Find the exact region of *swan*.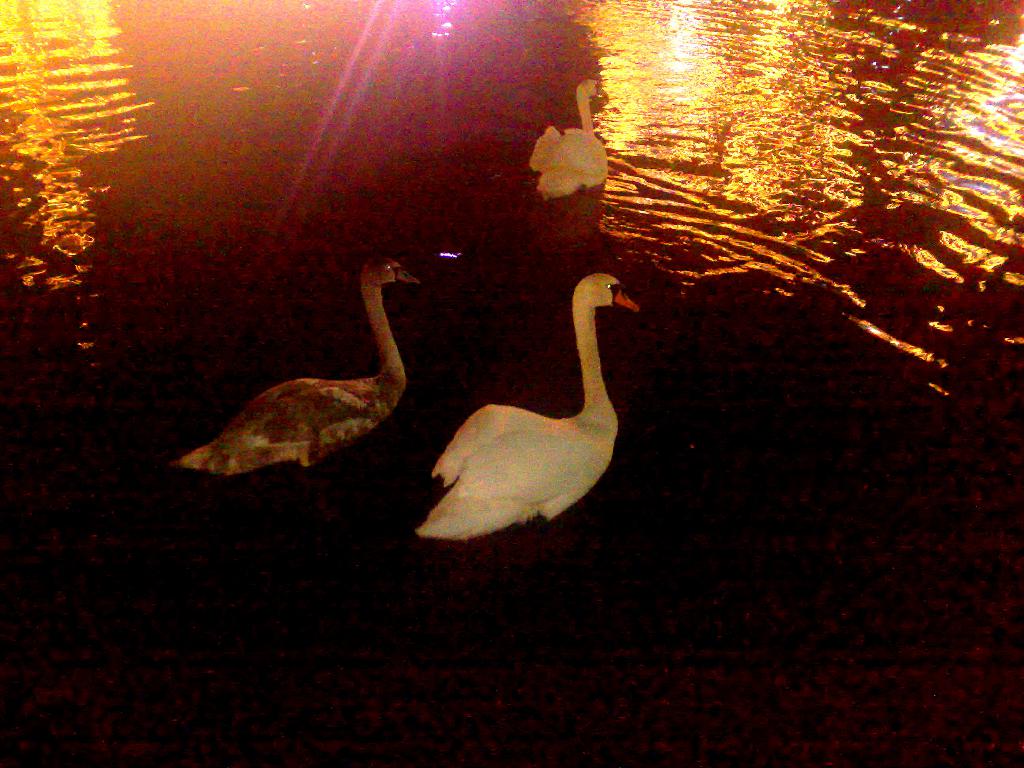
Exact region: [530, 76, 614, 199].
